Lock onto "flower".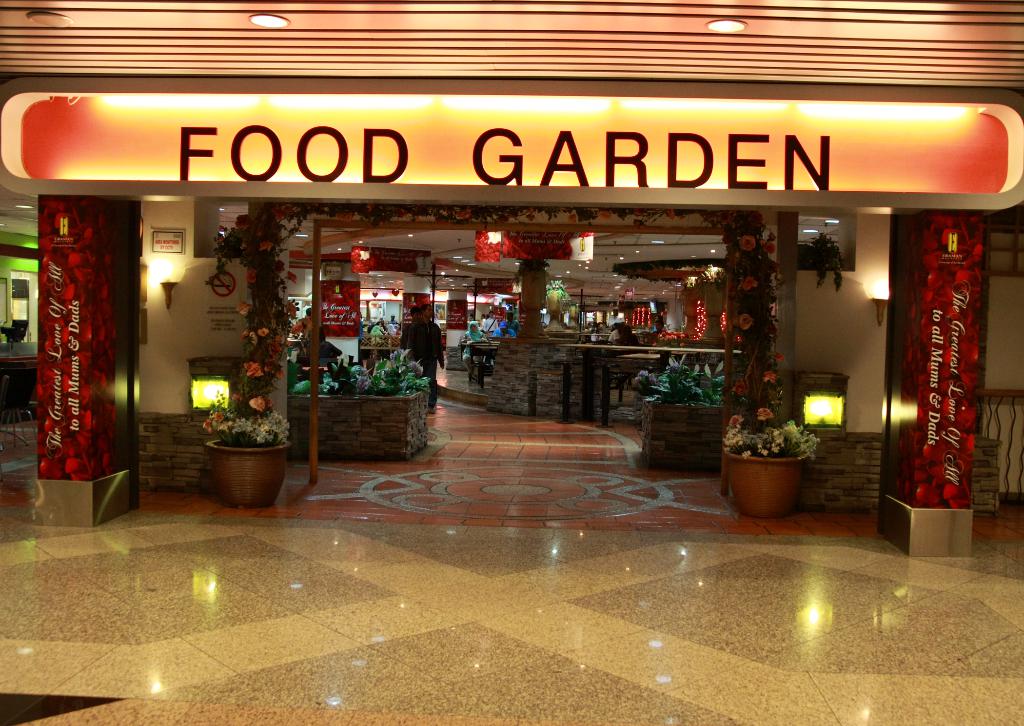
Locked: 774/354/788/365.
